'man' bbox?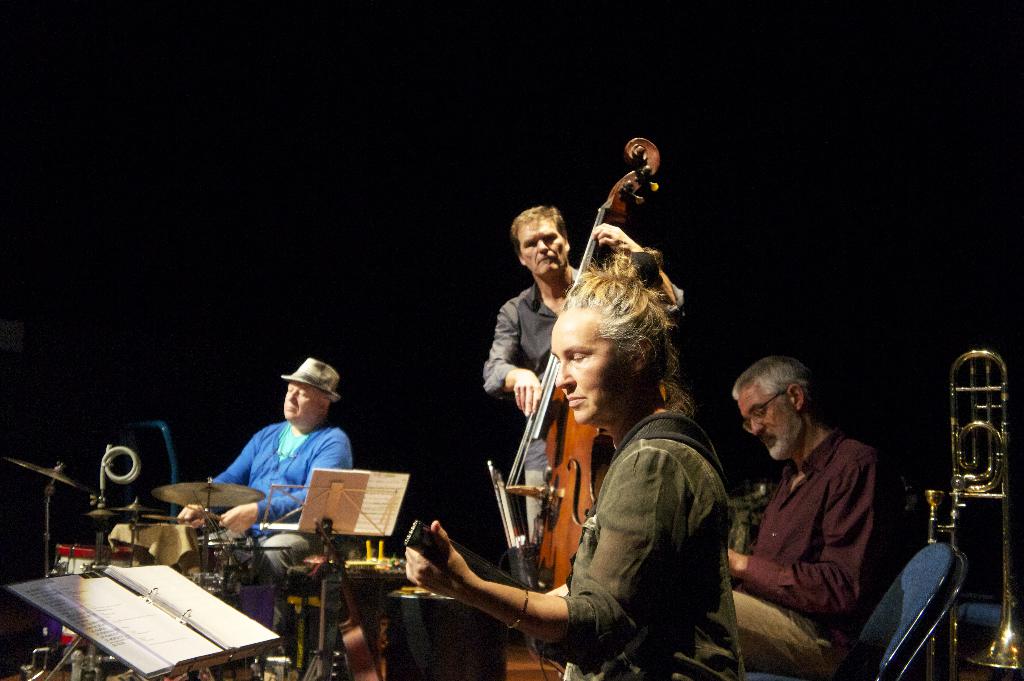
479 200 689 553
